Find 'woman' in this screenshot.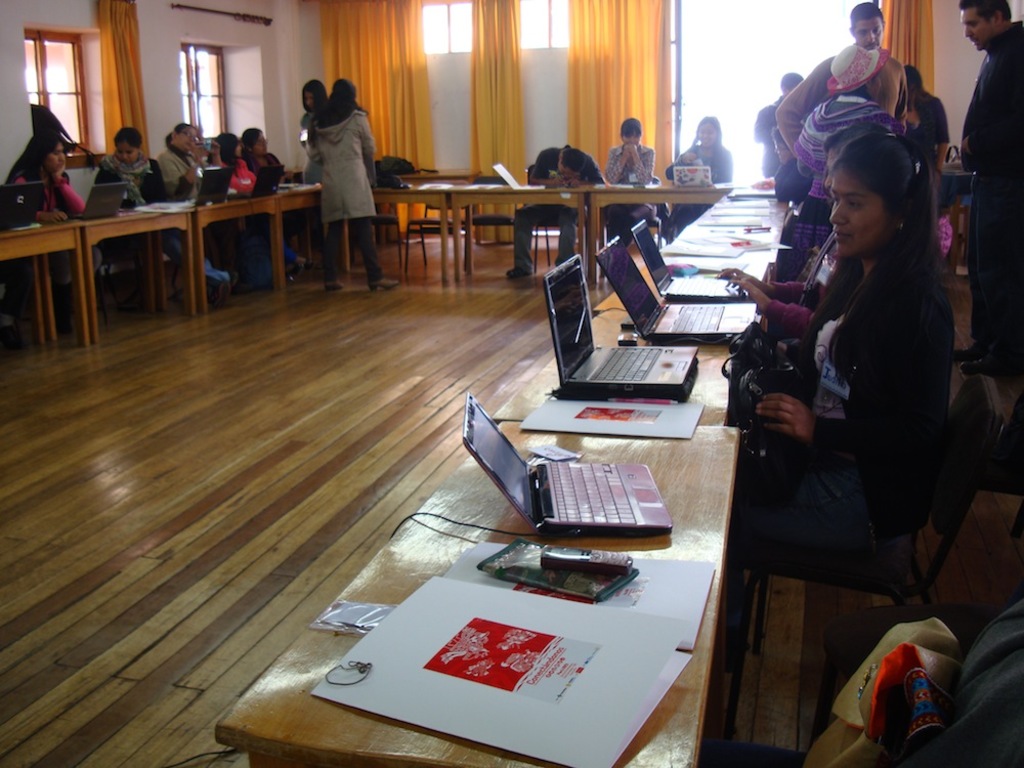
The bounding box for 'woman' is 666,114,731,244.
